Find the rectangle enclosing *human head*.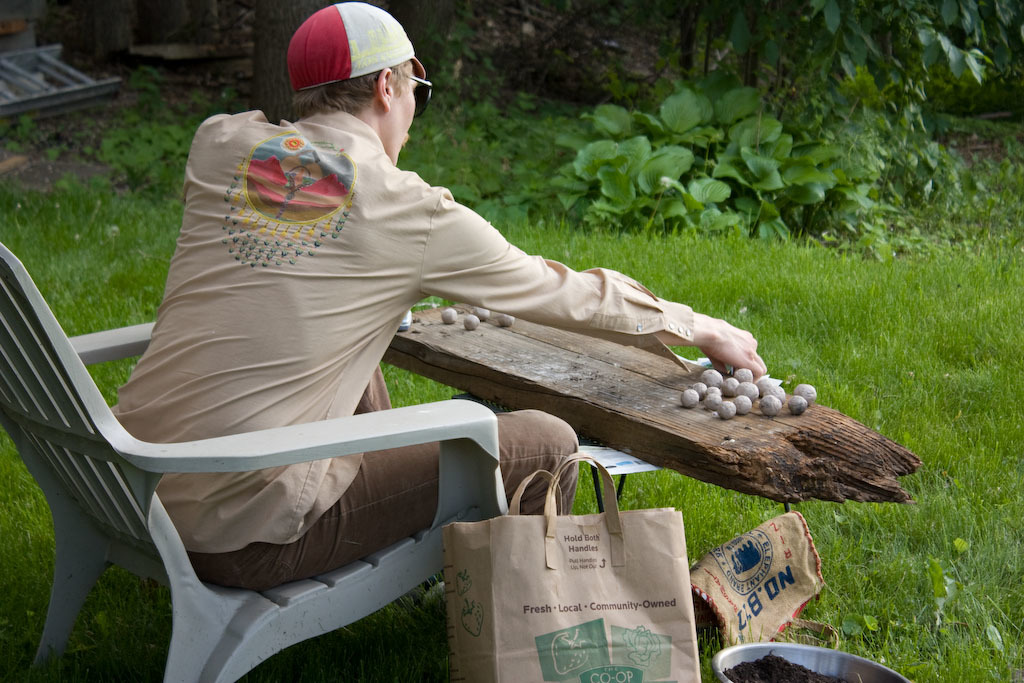
rect(274, 5, 429, 138).
